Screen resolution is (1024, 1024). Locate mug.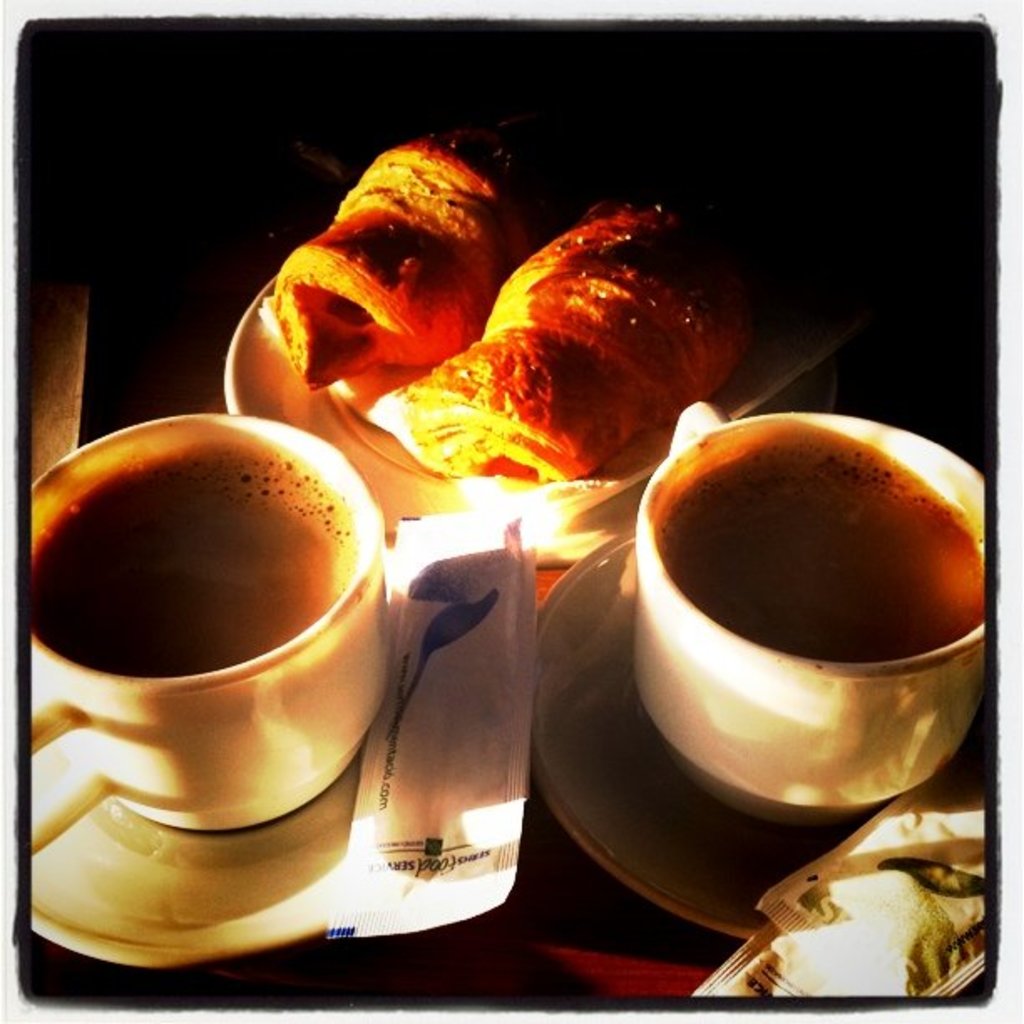
rect(28, 417, 390, 852).
